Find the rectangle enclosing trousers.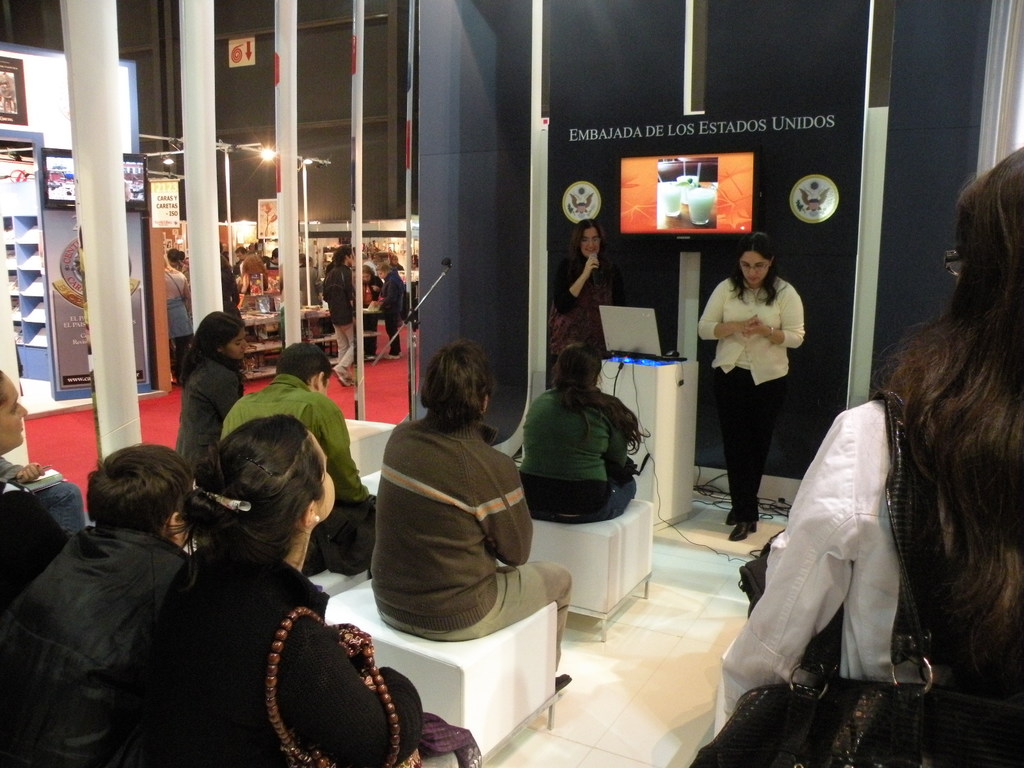
x1=385 y1=314 x2=401 y2=358.
